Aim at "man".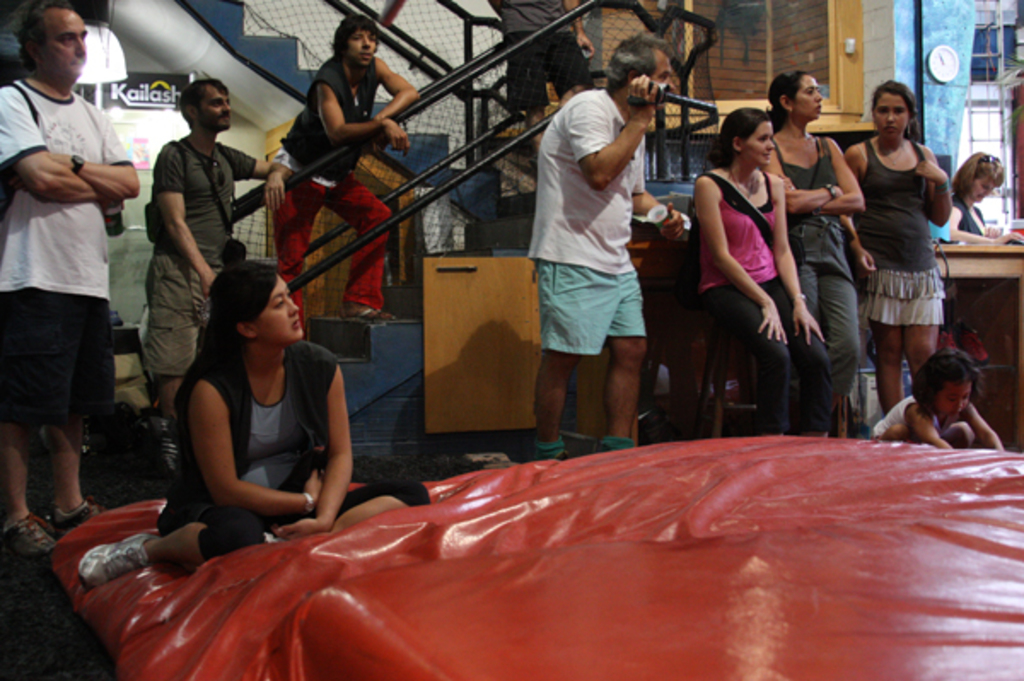
Aimed at locate(5, 12, 138, 539).
